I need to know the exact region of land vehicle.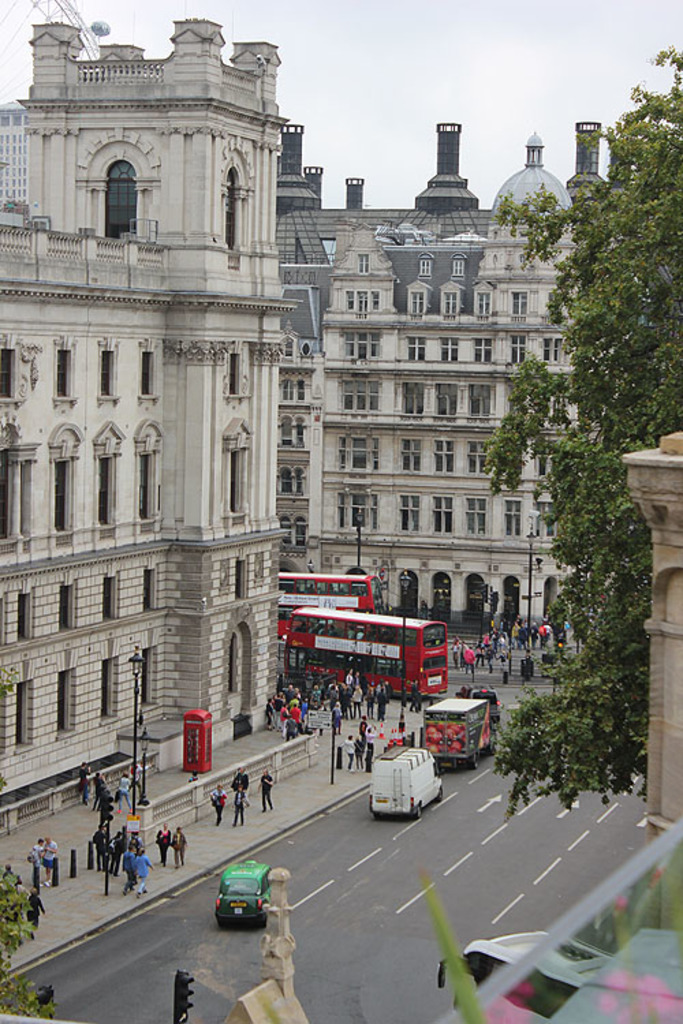
Region: rect(359, 752, 452, 827).
